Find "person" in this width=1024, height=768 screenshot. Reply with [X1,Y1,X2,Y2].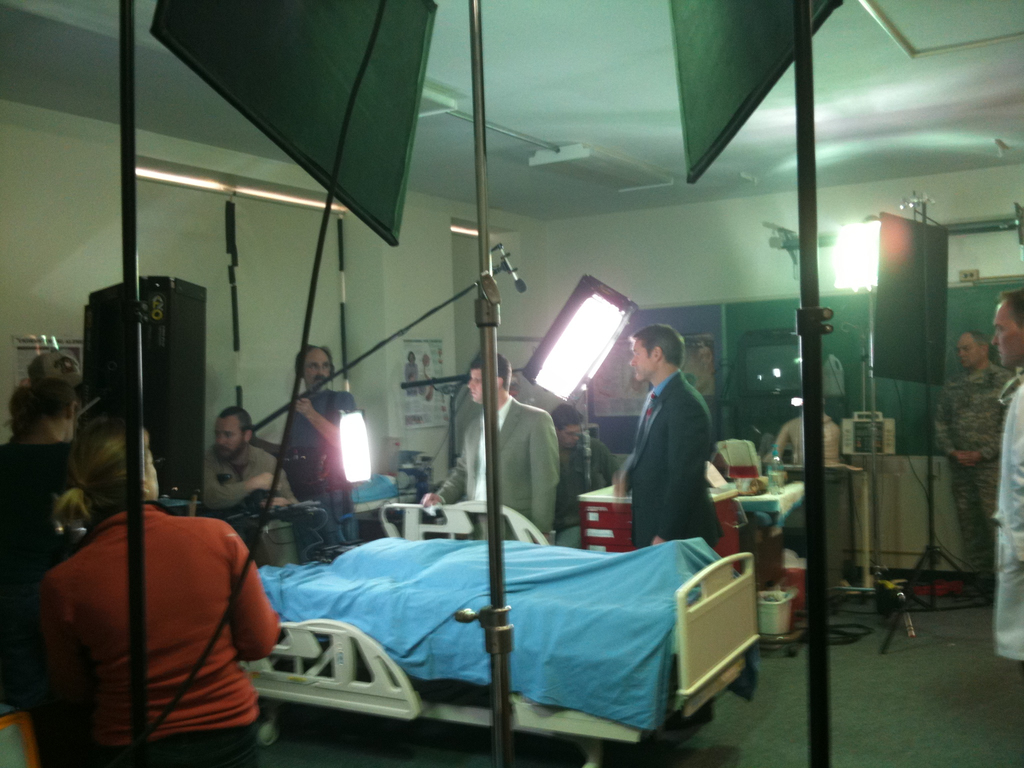
[997,289,1023,661].
